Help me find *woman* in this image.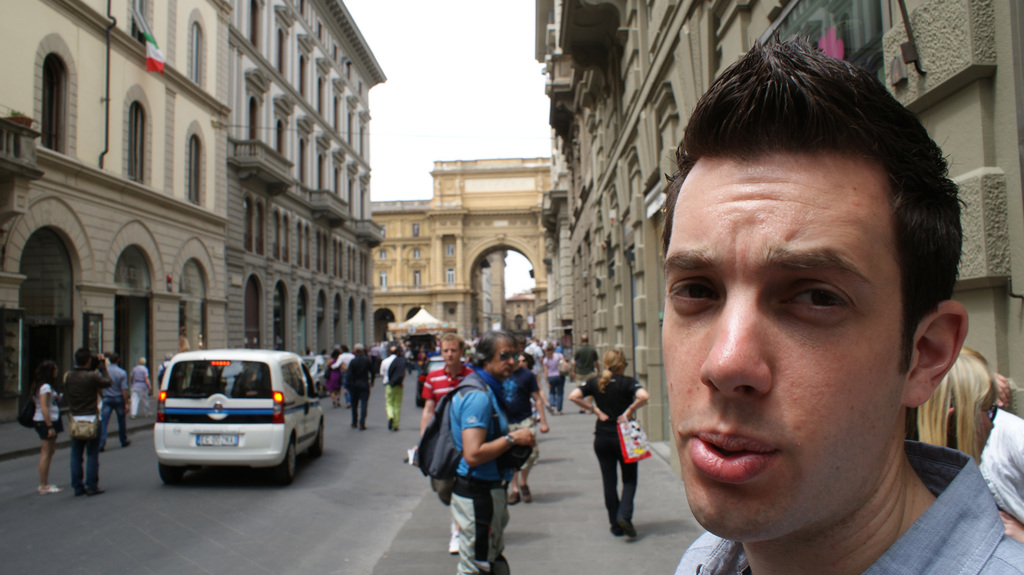
Found it: (543, 346, 568, 413).
